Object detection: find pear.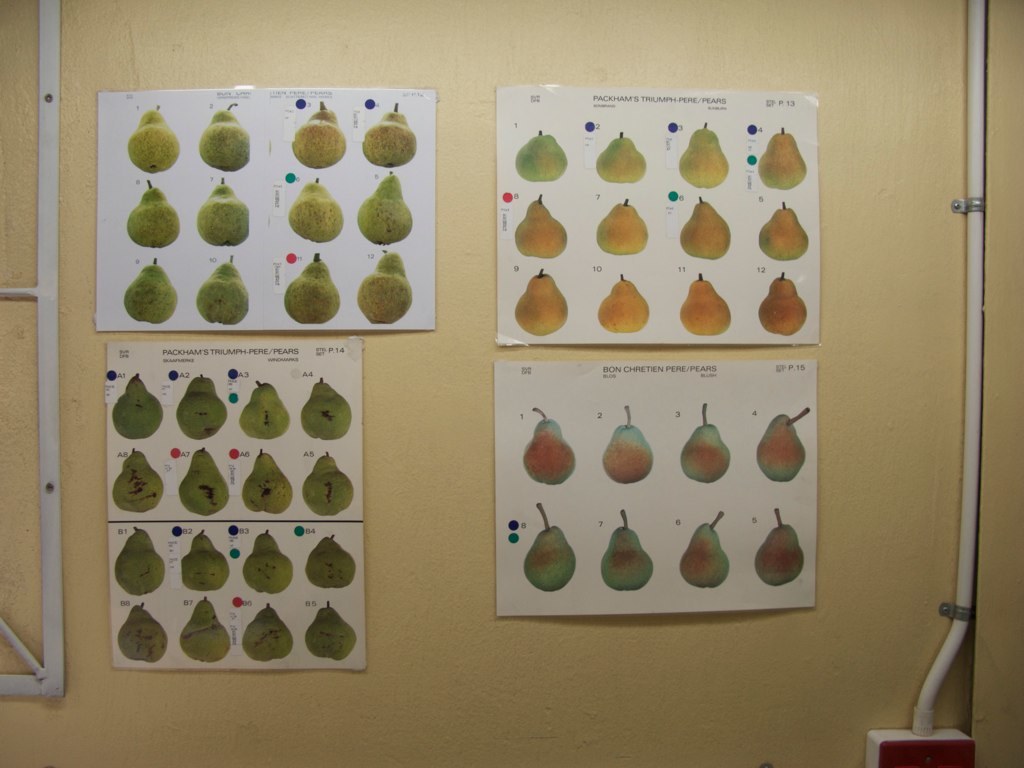
(198,254,250,324).
